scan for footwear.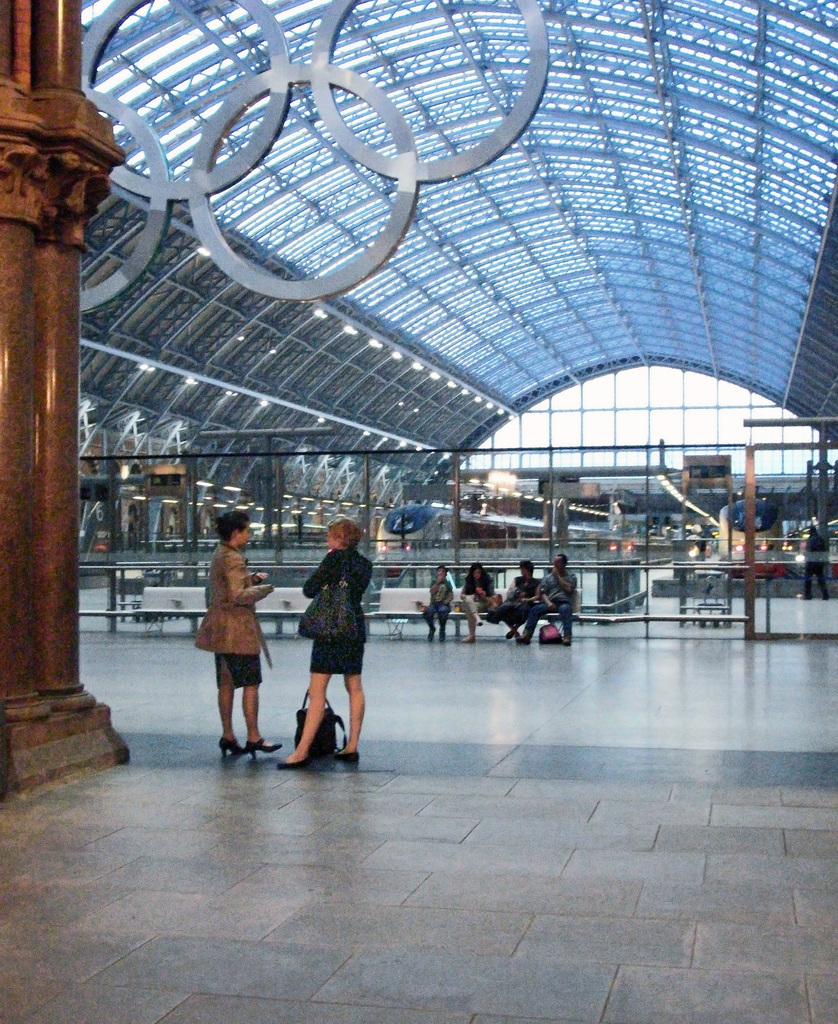
Scan result: [x1=504, y1=625, x2=516, y2=644].
